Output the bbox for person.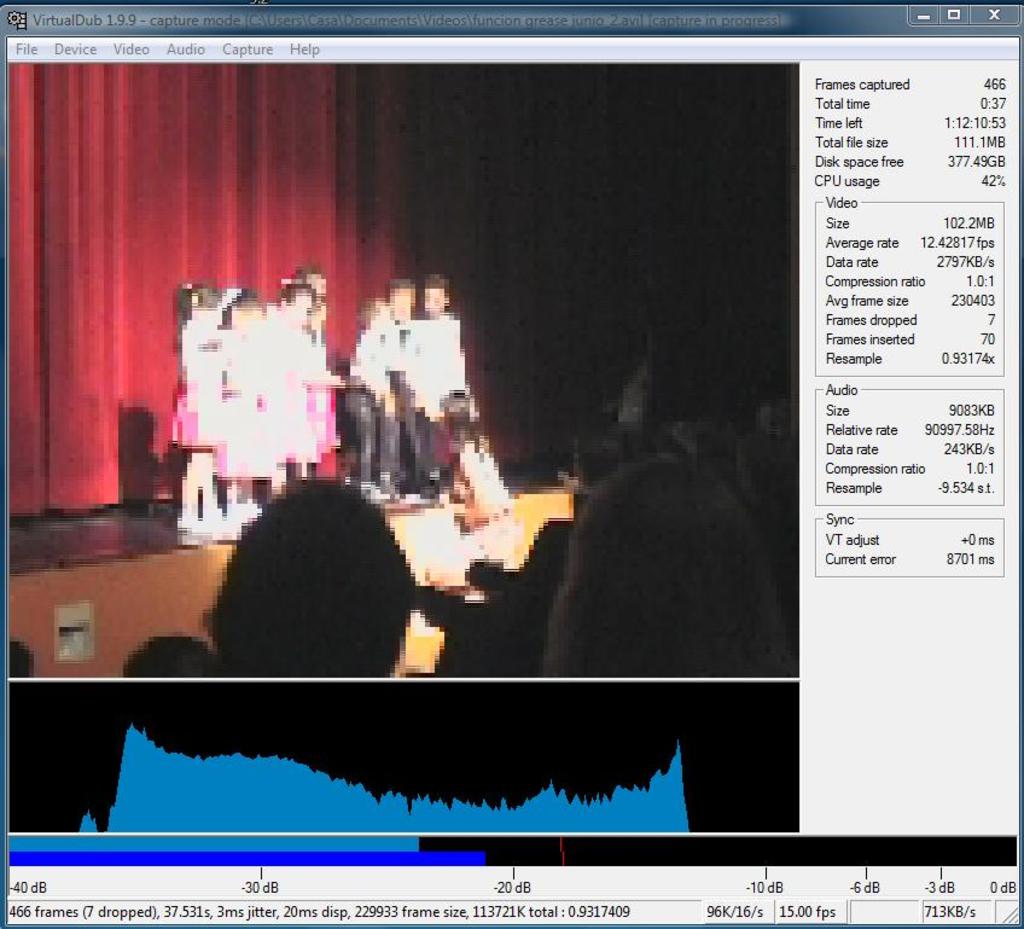
rect(284, 263, 339, 358).
